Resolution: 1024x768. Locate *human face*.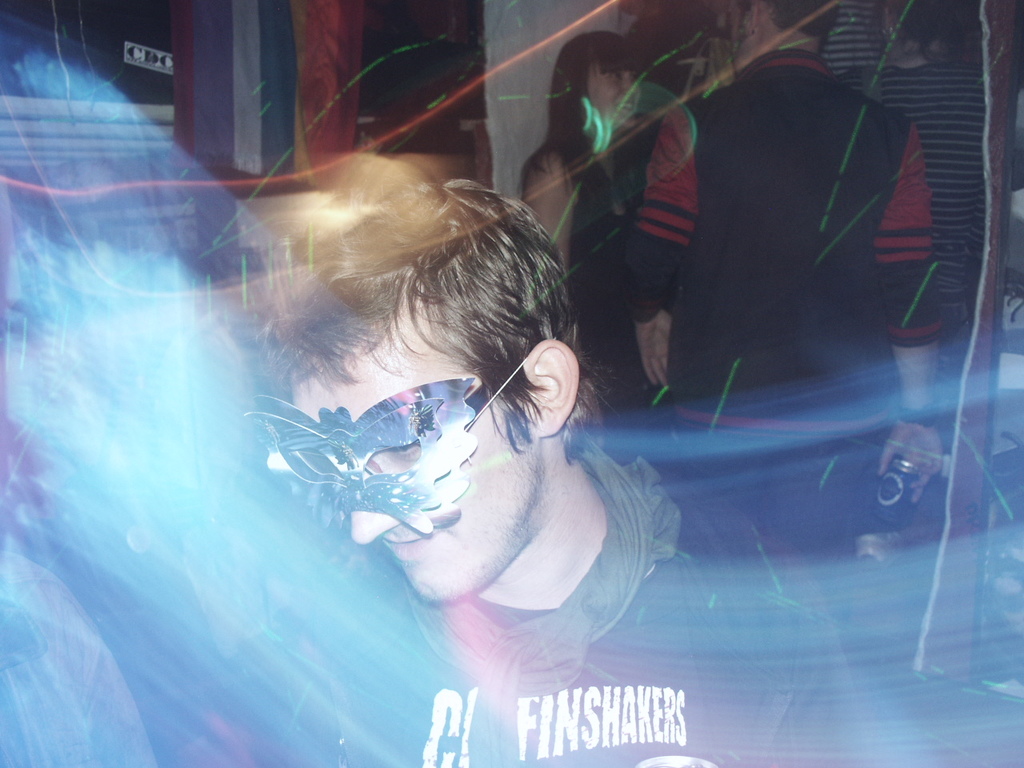
<box>726,2,742,70</box>.
